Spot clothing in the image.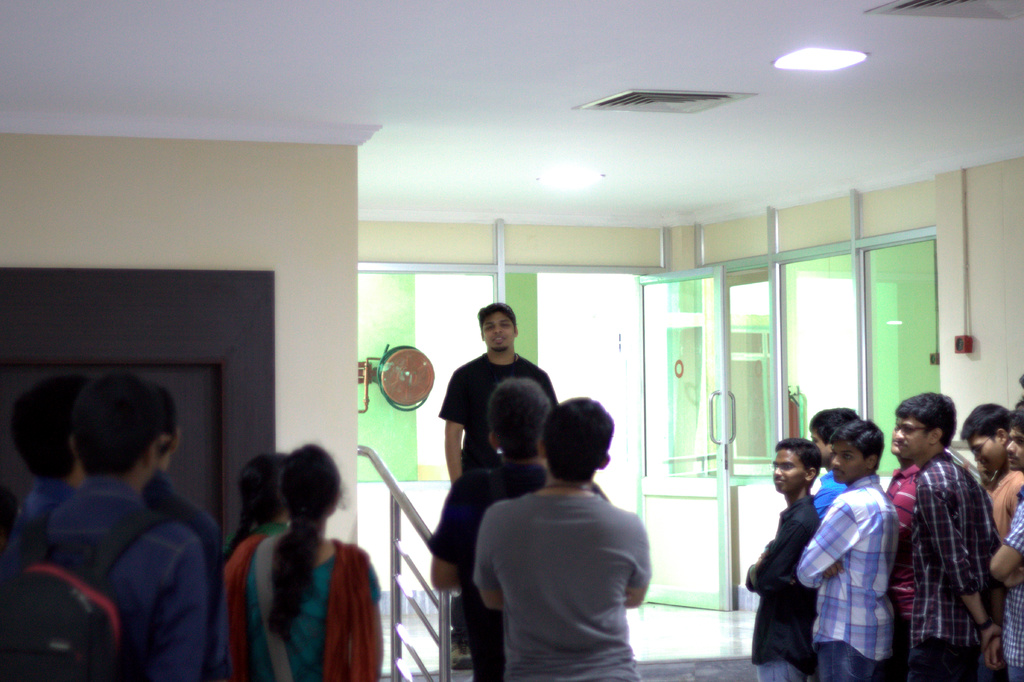
clothing found at left=148, top=482, right=220, bottom=640.
